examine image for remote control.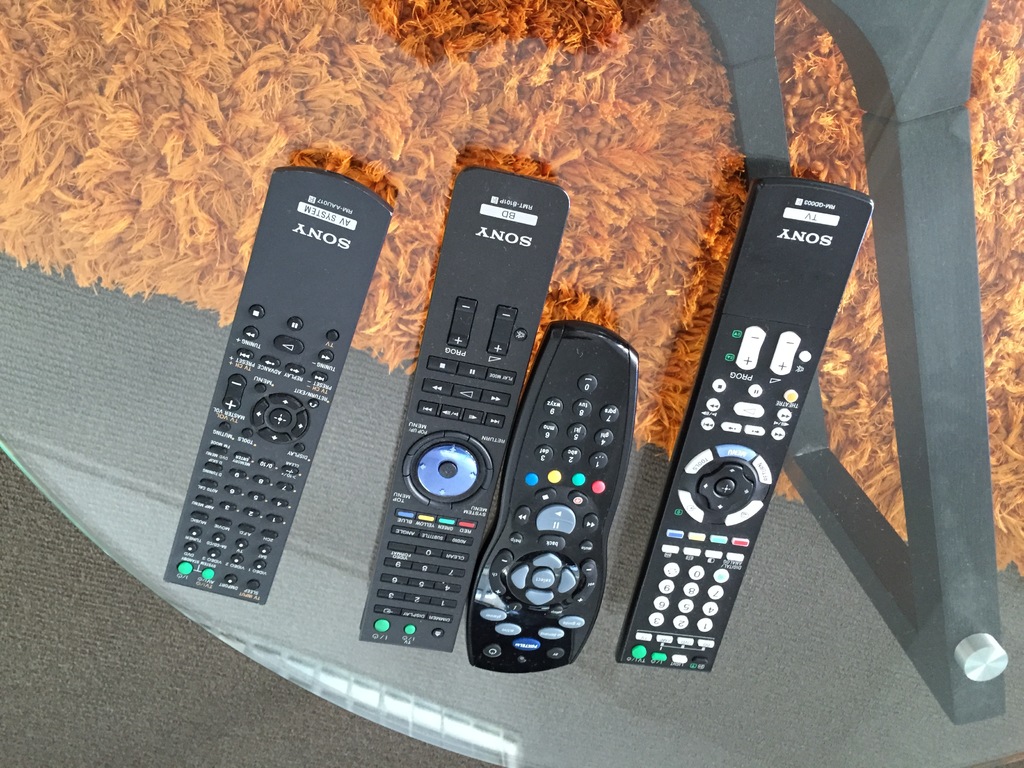
Examination result: x1=164, y1=166, x2=393, y2=604.
